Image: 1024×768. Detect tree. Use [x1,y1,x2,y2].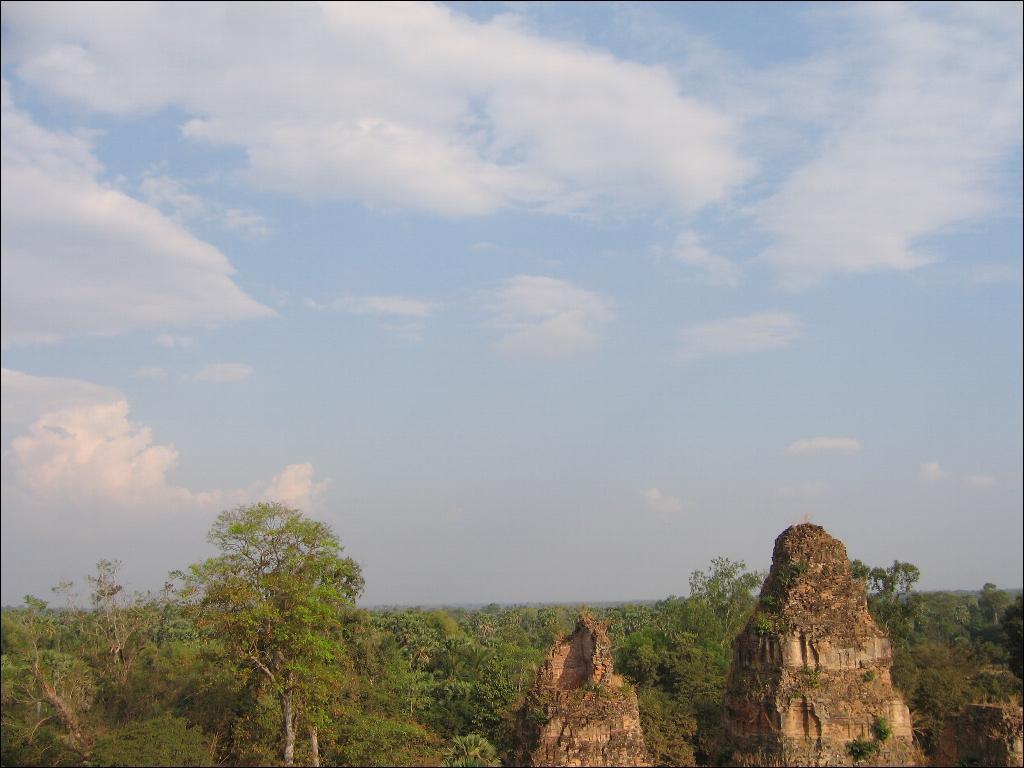
[57,563,151,699].
